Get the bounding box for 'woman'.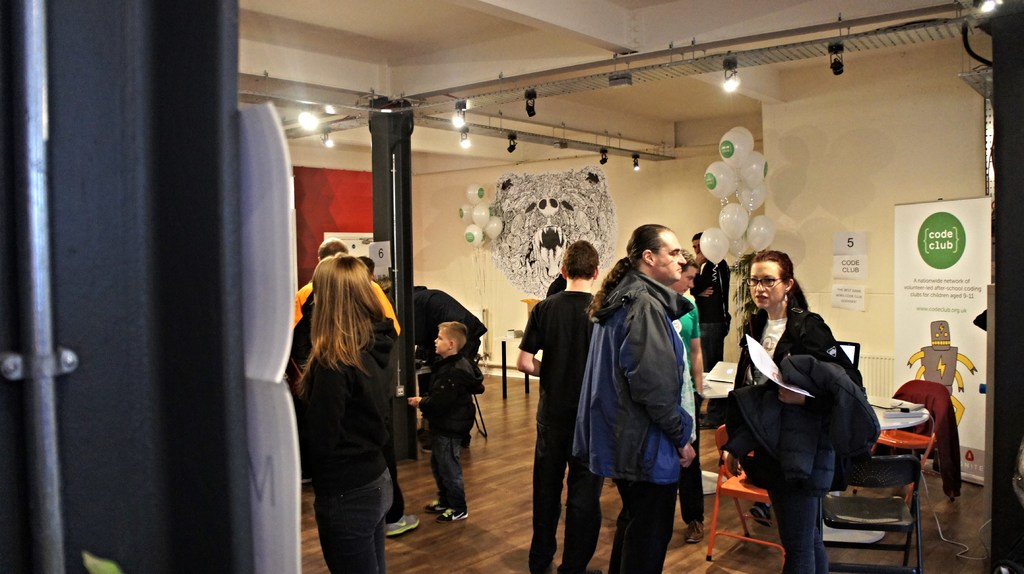
rect(294, 250, 401, 573).
